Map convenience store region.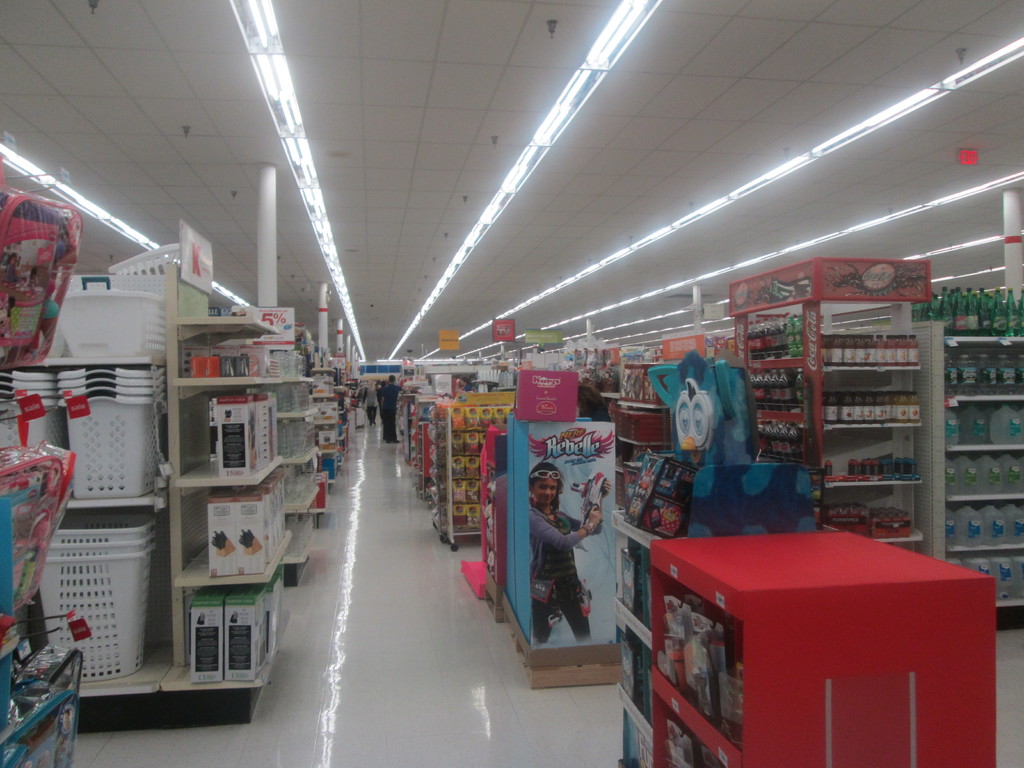
Mapped to region(0, 0, 1023, 767).
